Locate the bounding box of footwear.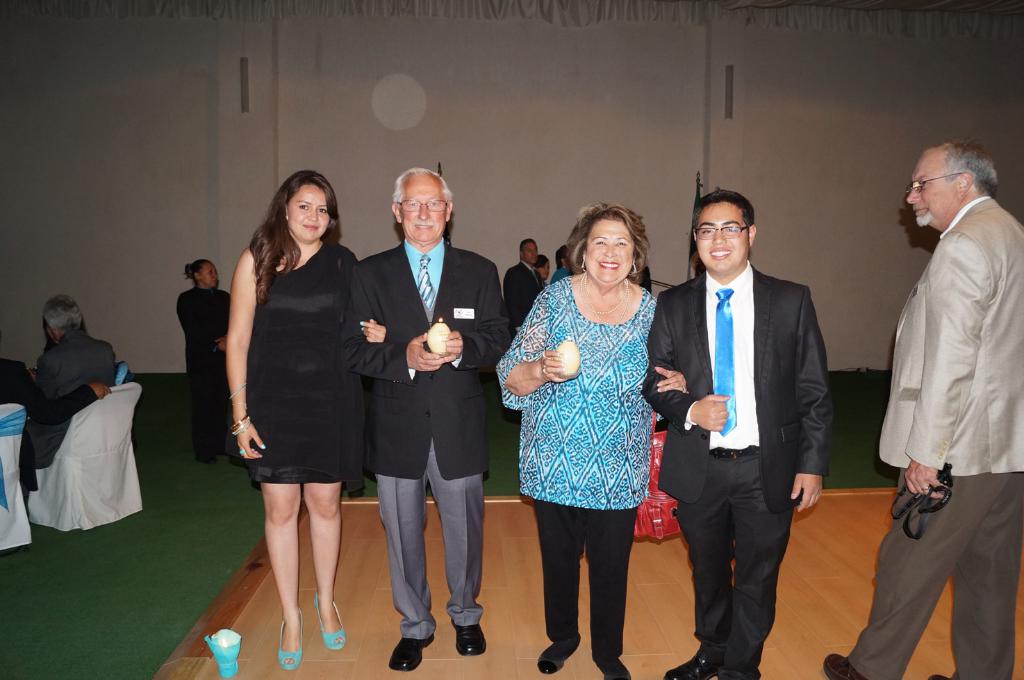
Bounding box: <region>390, 636, 438, 673</region>.
